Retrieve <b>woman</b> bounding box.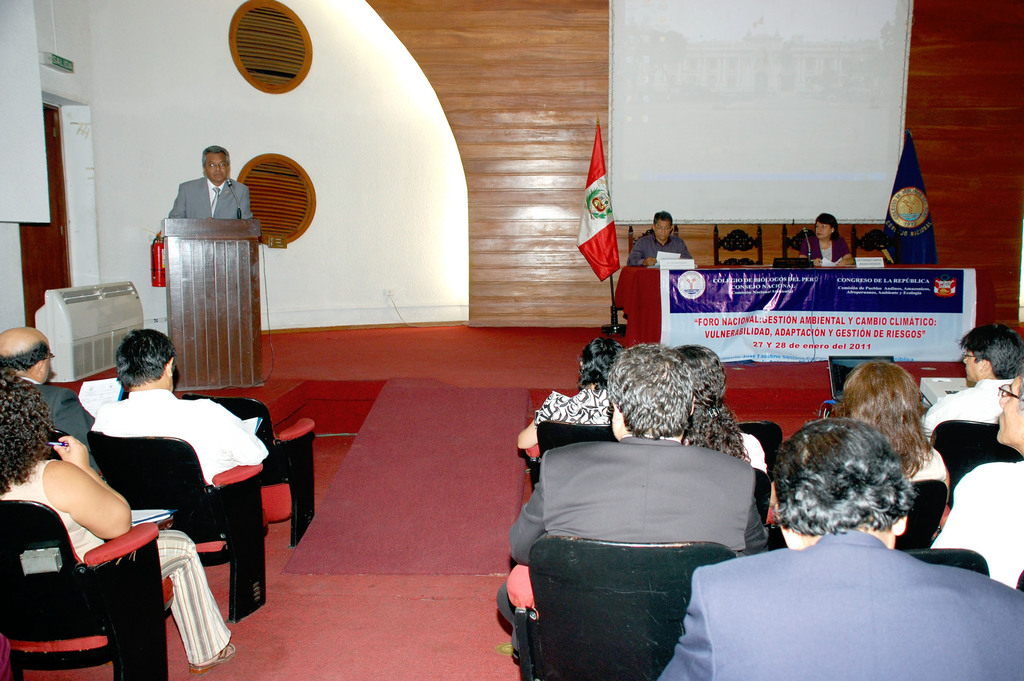
Bounding box: locate(671, 341, 767, 475).
